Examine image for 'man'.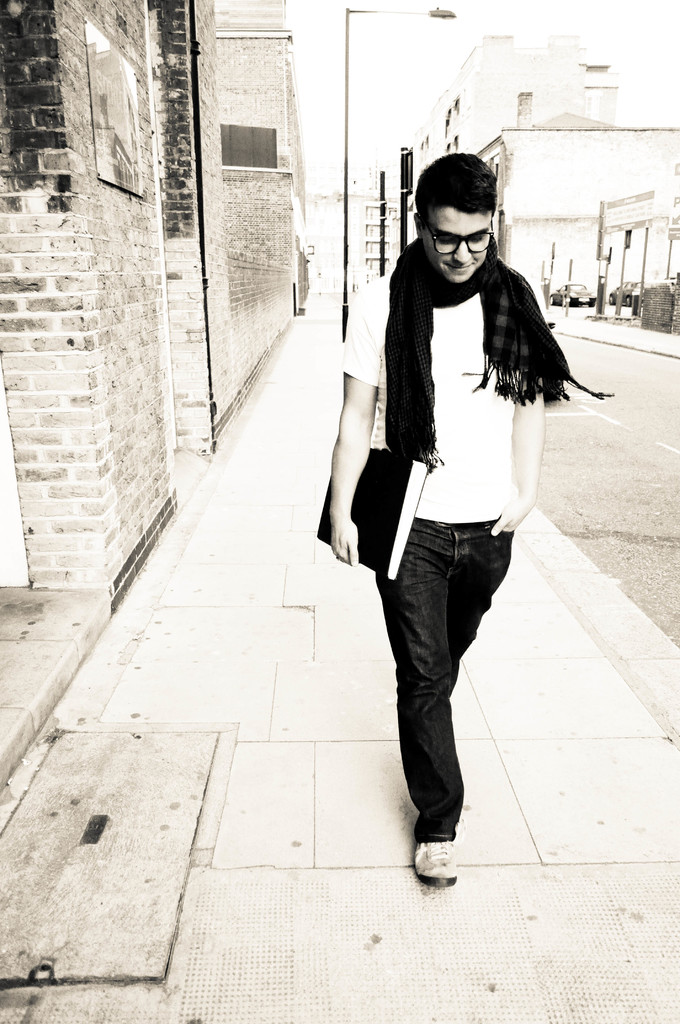
Examination result: pyautogui.locateOnScreen(331, 154, 617, 891).
